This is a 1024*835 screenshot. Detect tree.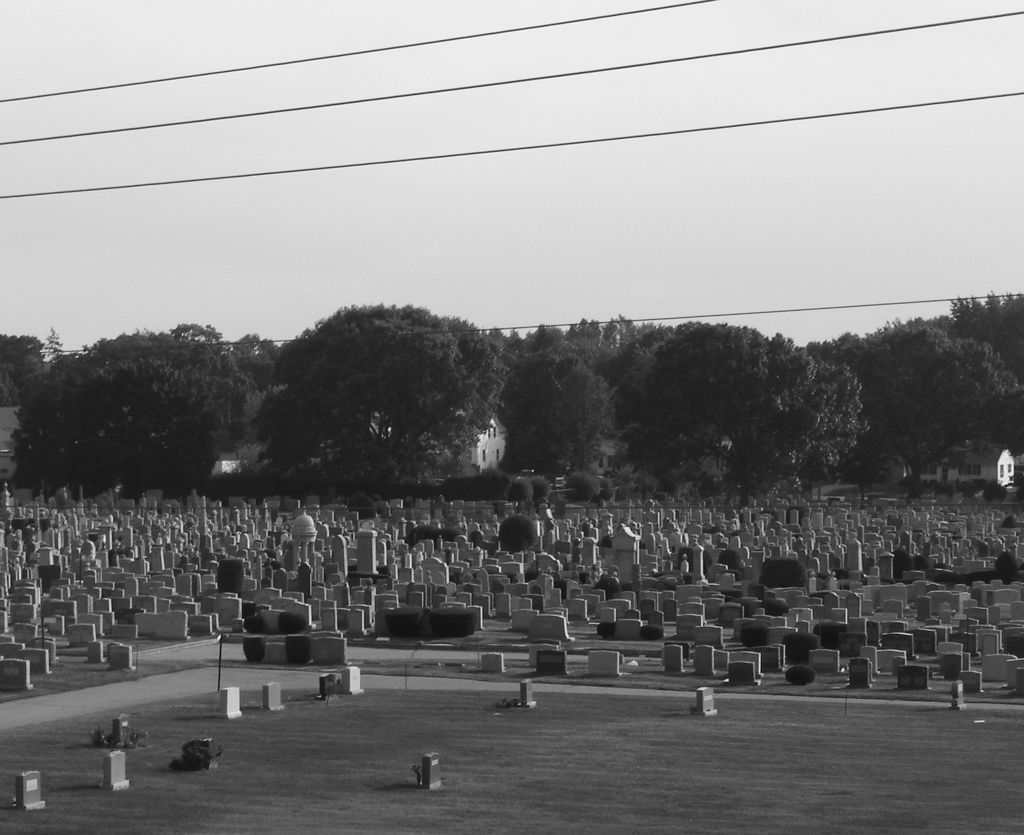
[x1=0, y1=321, x2=42, y2=407].
